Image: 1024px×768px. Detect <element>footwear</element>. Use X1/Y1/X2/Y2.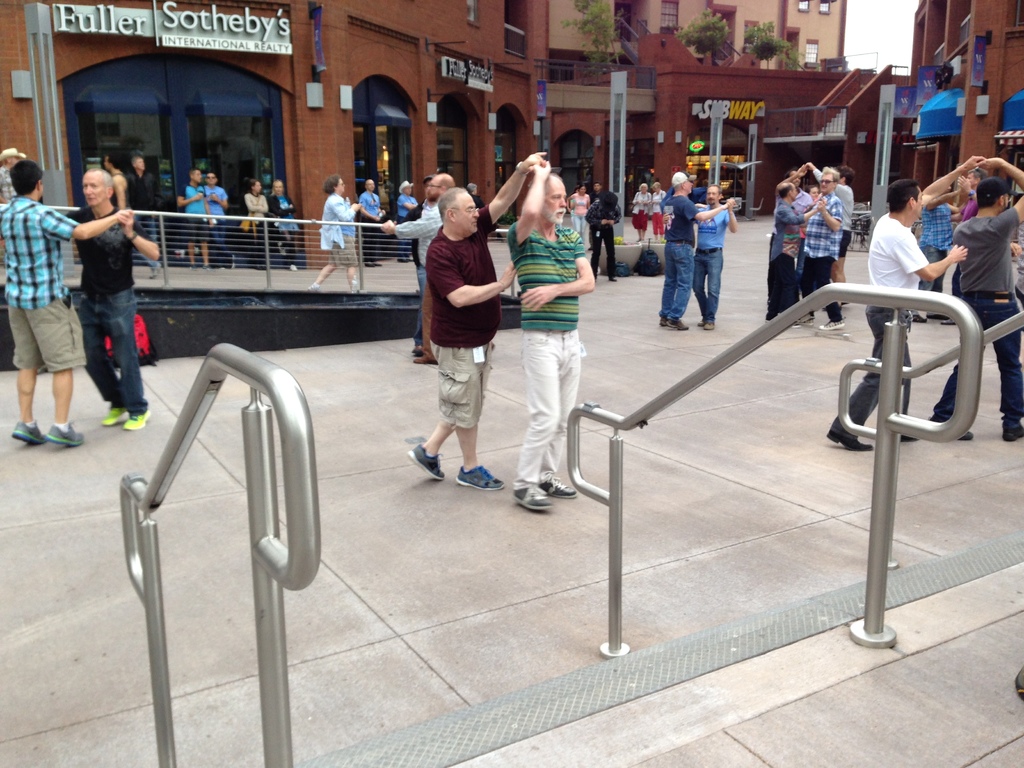
771/319/794/331.
